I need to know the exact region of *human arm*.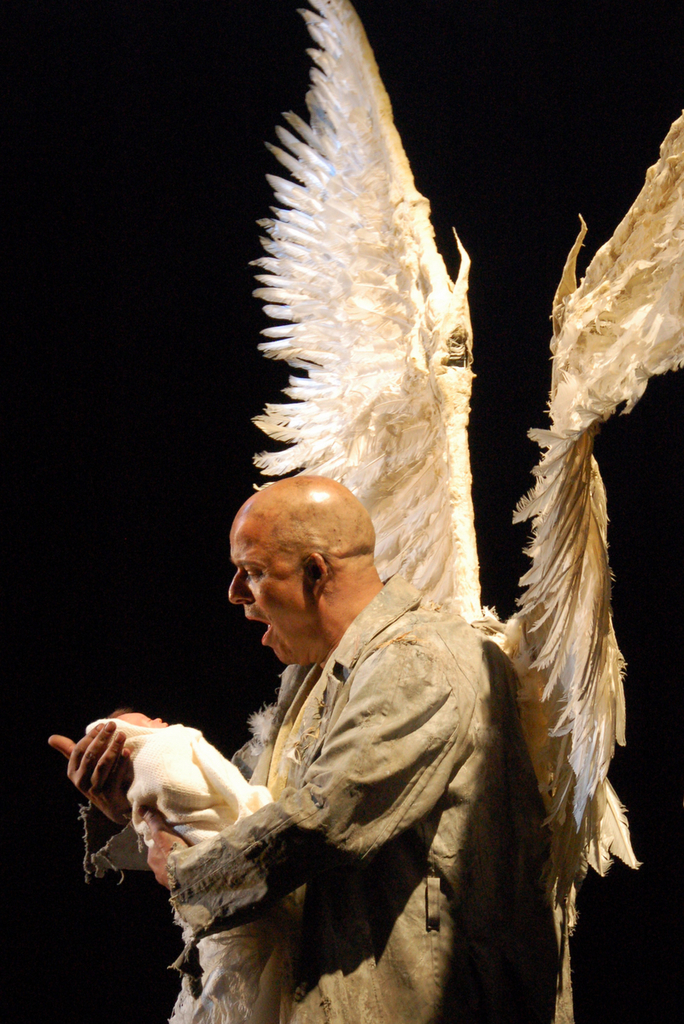
Region: x1=144 y1=637 x2=434 y2=927.
